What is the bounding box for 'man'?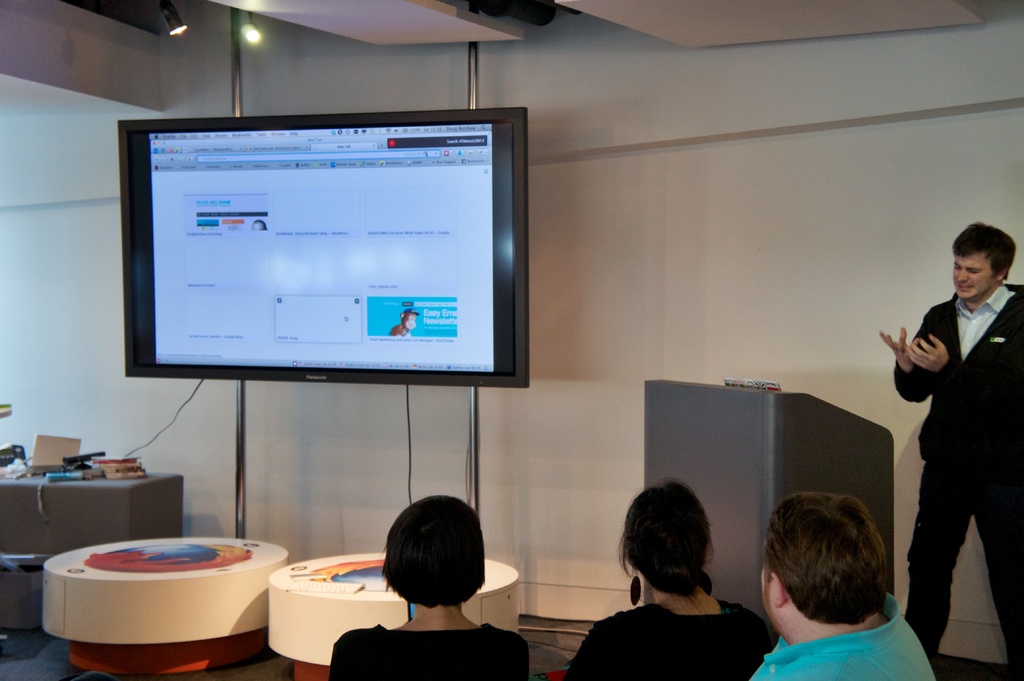
<bbox>746, 488, 948, 680</bbox>.
